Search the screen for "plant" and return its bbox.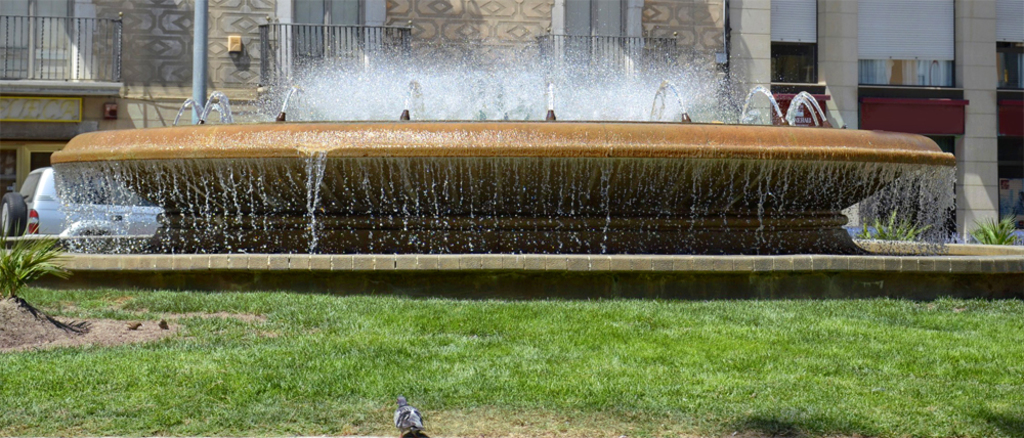
Found: <bbox>957, 209, 1010, 239</bbox>.
